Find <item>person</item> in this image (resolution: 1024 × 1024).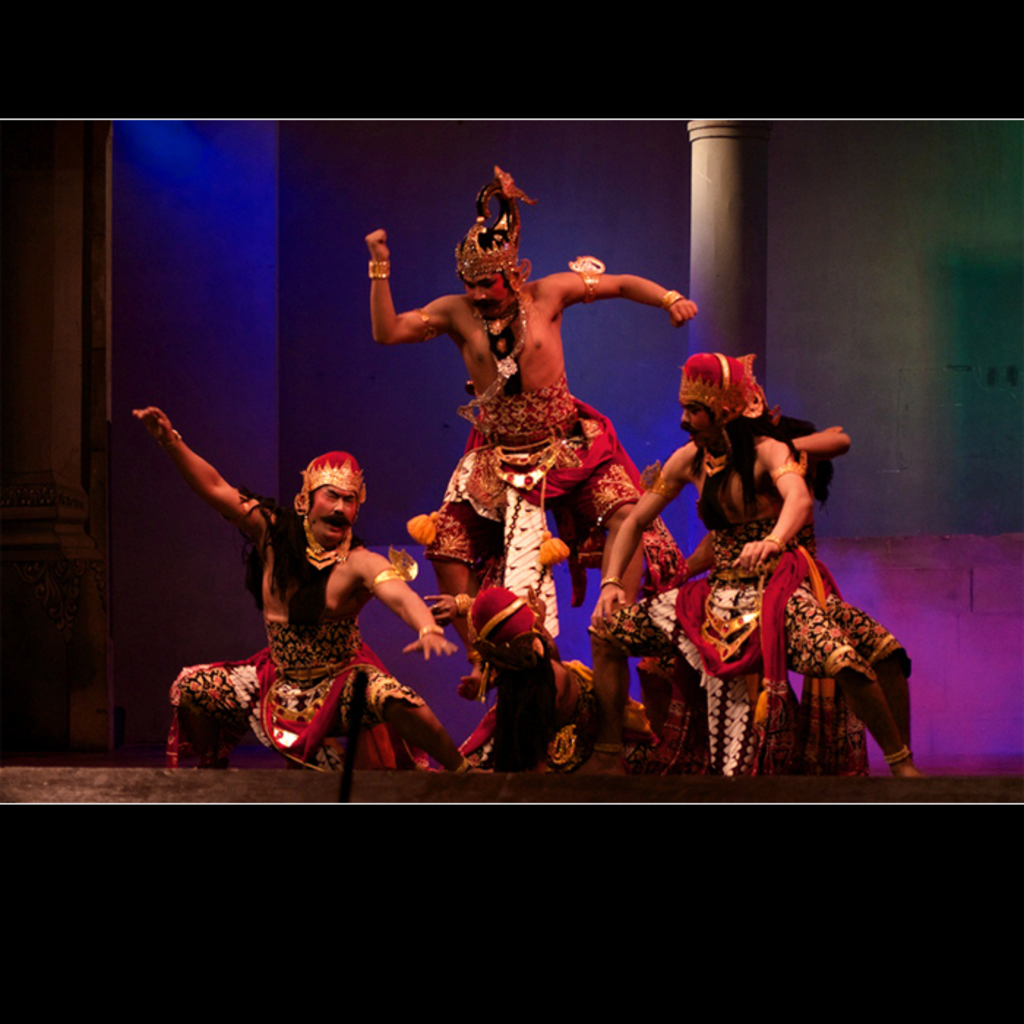
box=[418, 582, 696, 781].
